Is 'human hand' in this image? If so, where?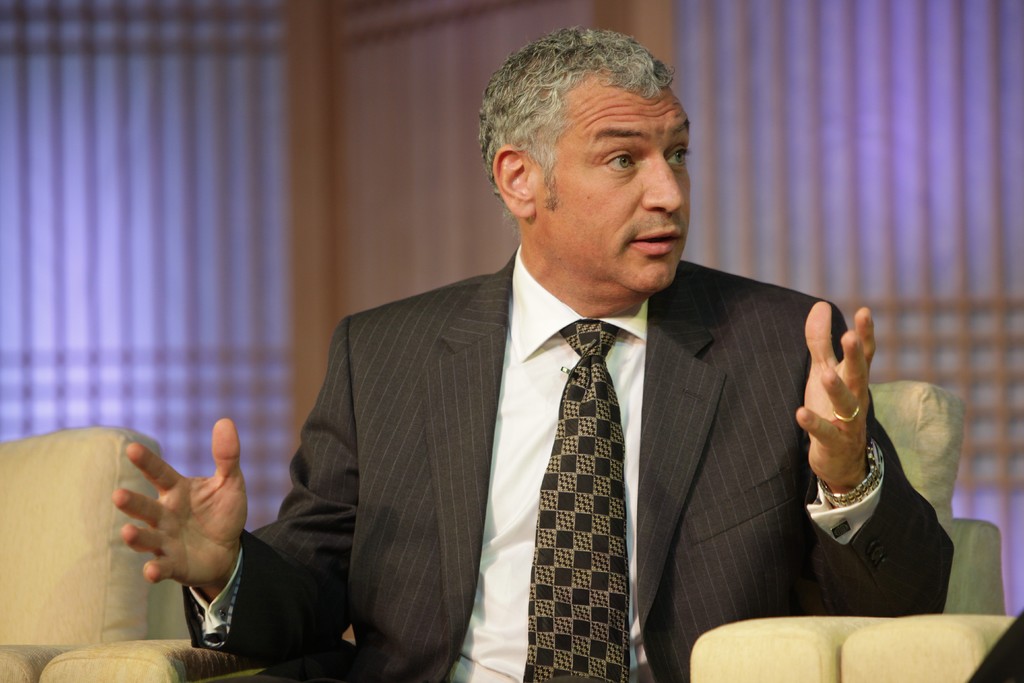
Yes, at (112,436,251,633).
